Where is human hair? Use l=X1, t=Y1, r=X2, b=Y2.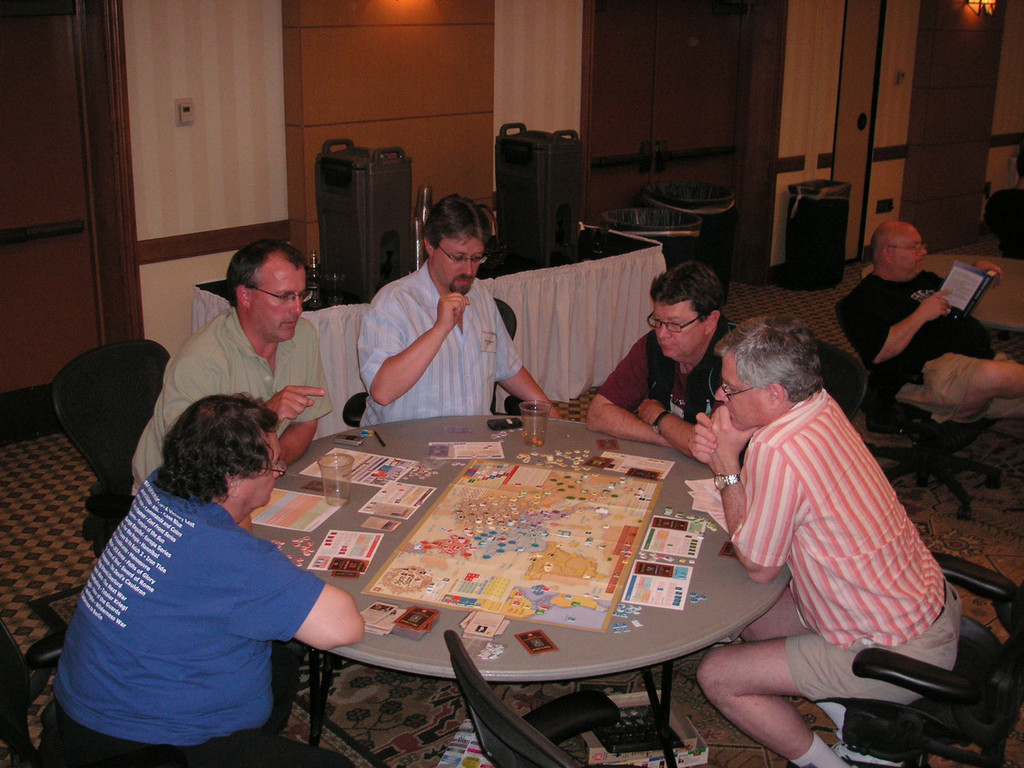
l=649, t=260, r=727, b=326.
